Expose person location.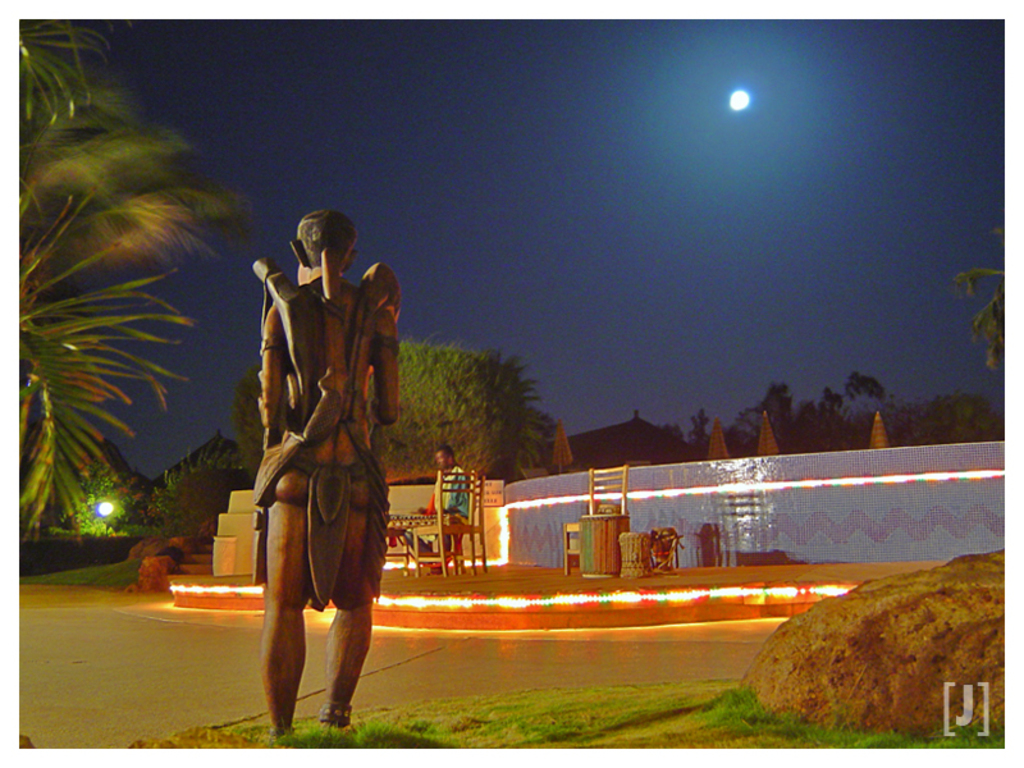
Exposed at pyautogui.locateOnScreen(248, 186, 406, 767).
